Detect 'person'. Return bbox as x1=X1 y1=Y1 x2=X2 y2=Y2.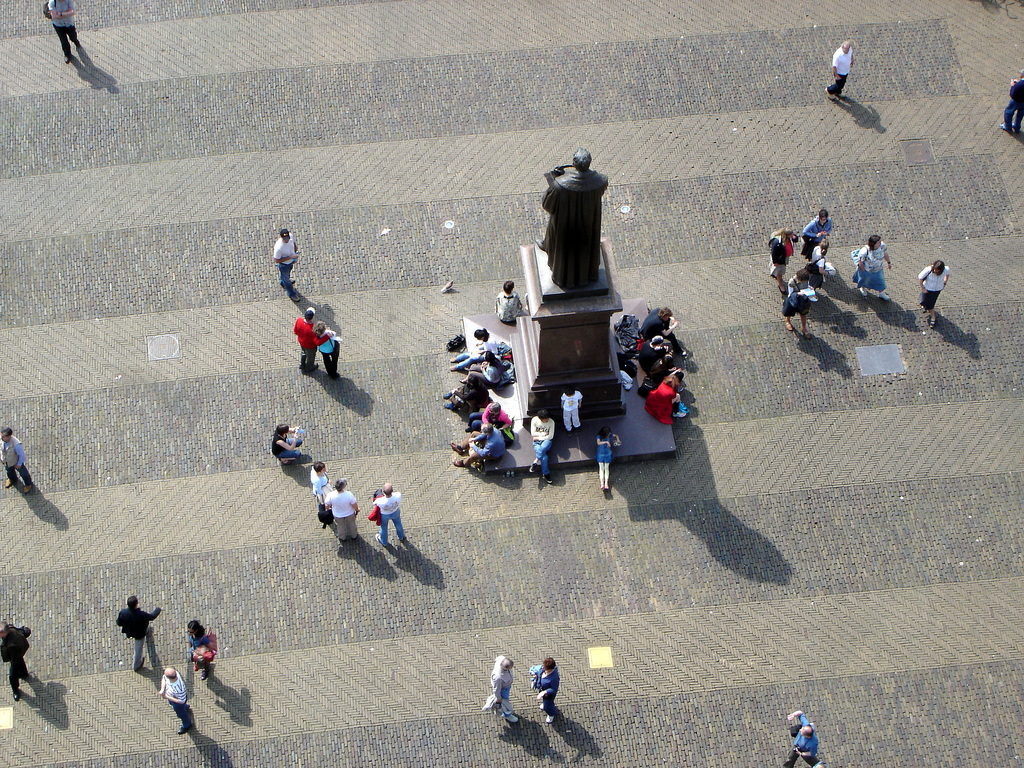
x1=561 y1=385 x2=581 y2=431.
